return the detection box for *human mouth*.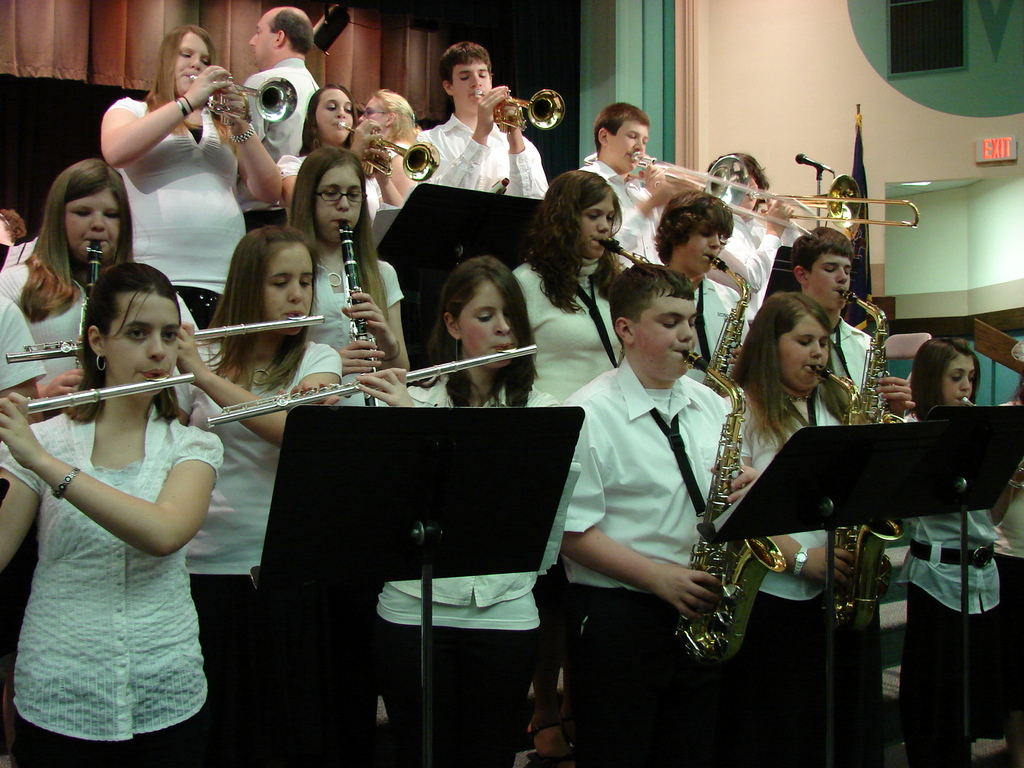
(x1=629, y1=154, x2=637, y2=157).
